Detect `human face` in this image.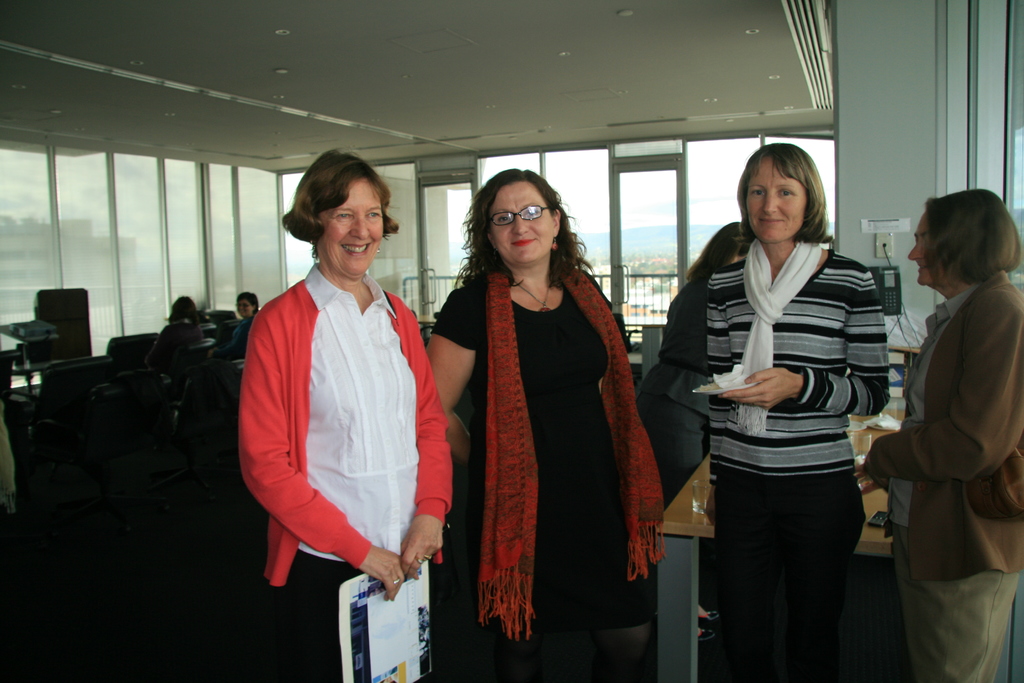
Detection: [x1=320, y1=178, x2=383, y2=281].
